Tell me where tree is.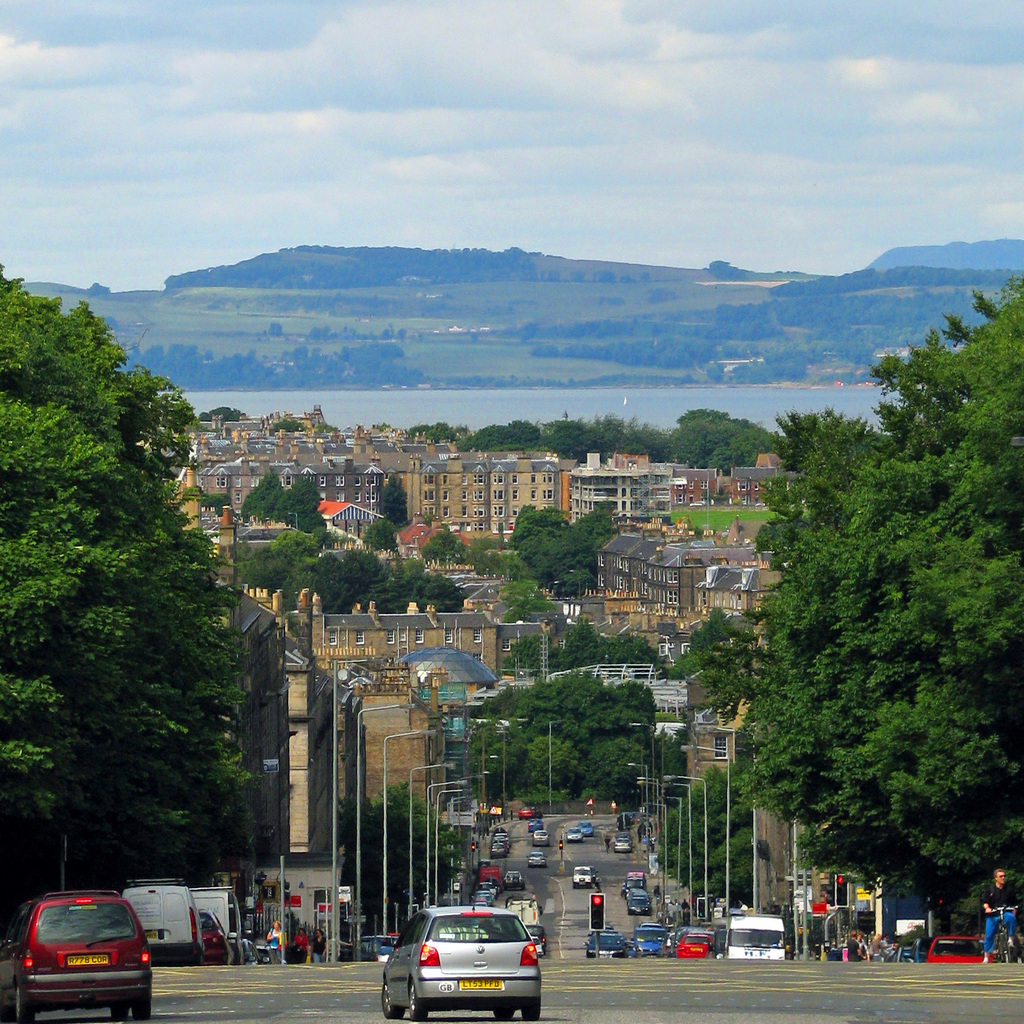
tree is at crop(35, 306, 228, 939).
